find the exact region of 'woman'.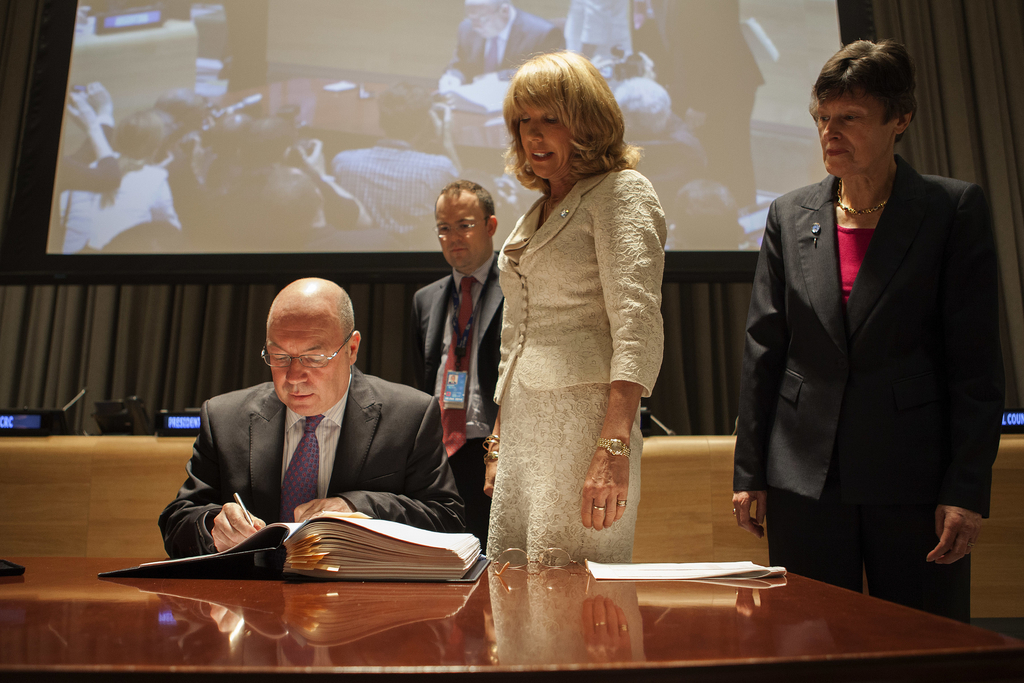
Exact region: 462/62/677/591.
